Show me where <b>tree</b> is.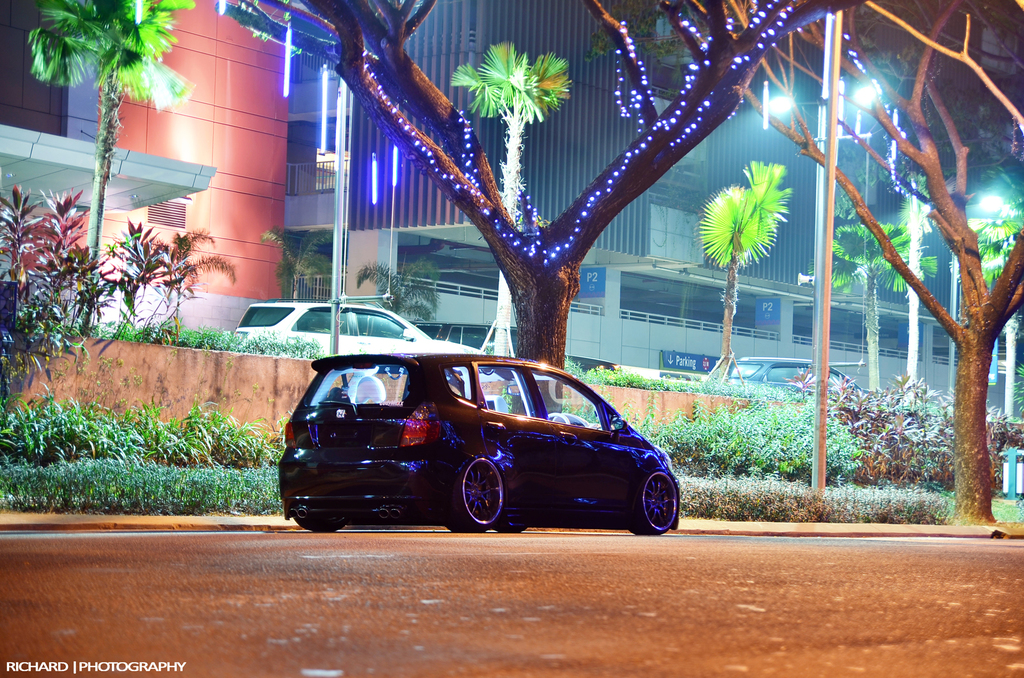
<b>tree</b> is at [left=698, top=161, right=791, bottom=391].
